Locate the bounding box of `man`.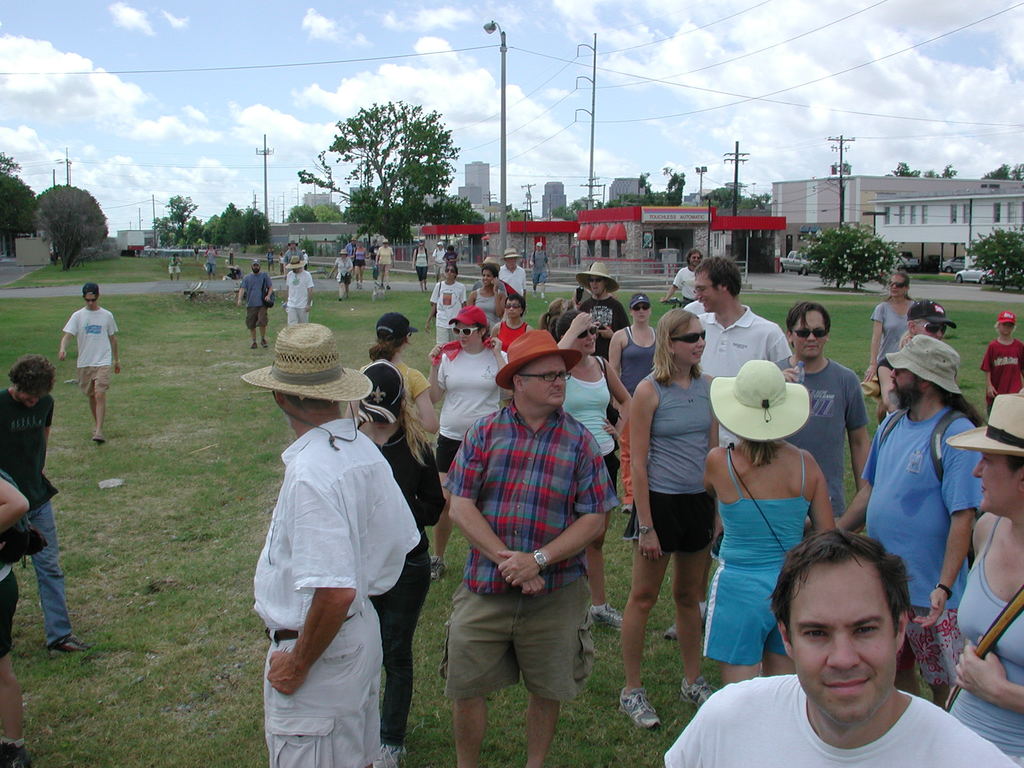
Bounding box: bbox=(662, 529, 1021, 767).
